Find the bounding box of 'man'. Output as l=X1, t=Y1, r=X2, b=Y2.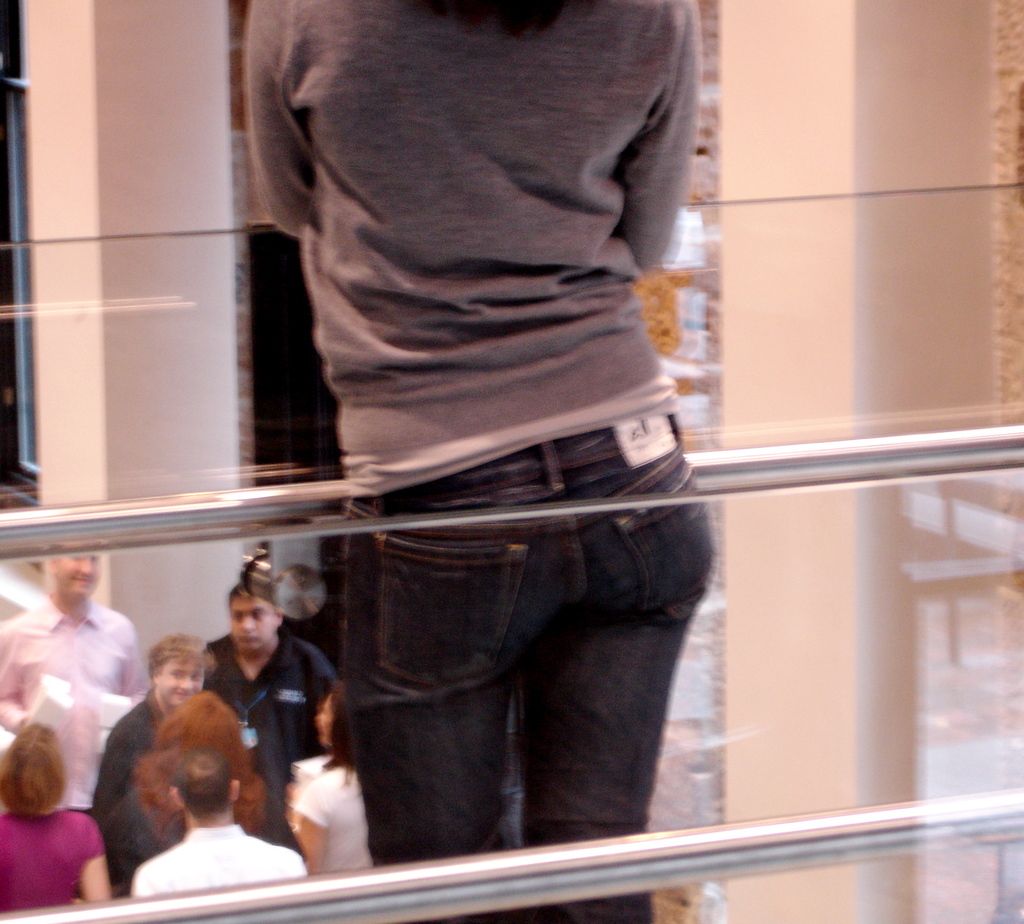
l=212, t=540, r=353, b=739.
